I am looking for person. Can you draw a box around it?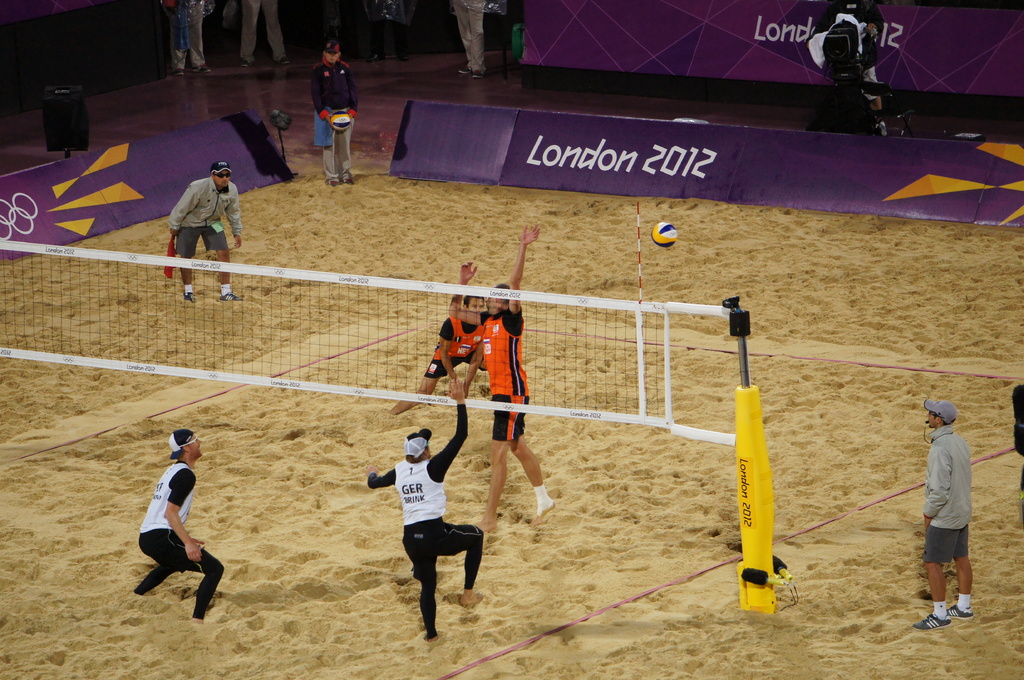
Sure, the bounding box is Rect(383, 292, 487, 410).
